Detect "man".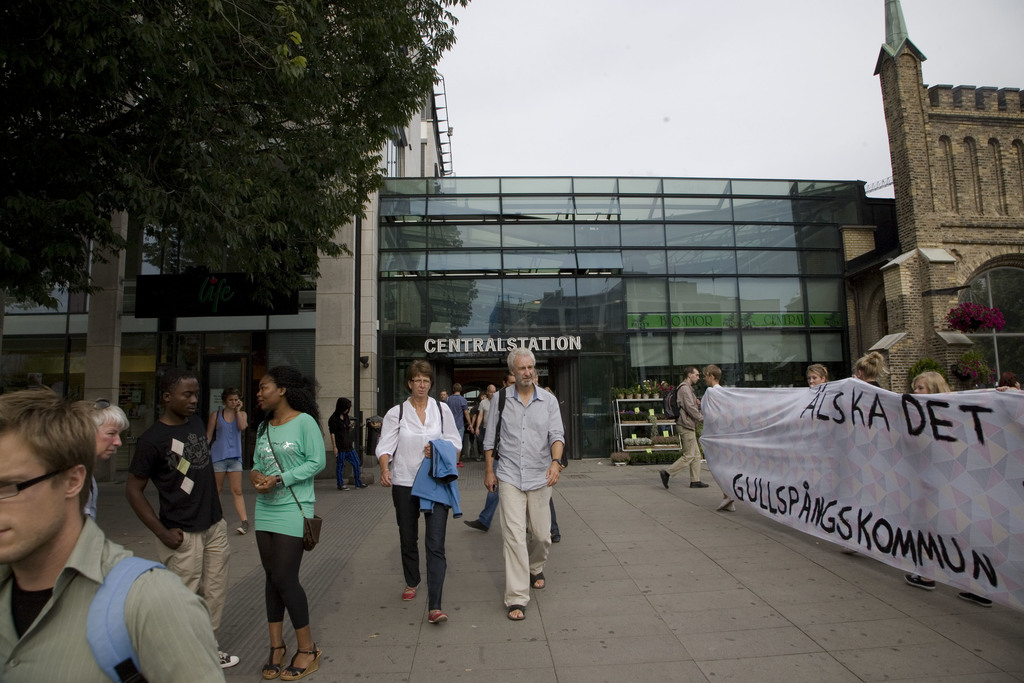
Detected at box(467, 370, 559, 544).
